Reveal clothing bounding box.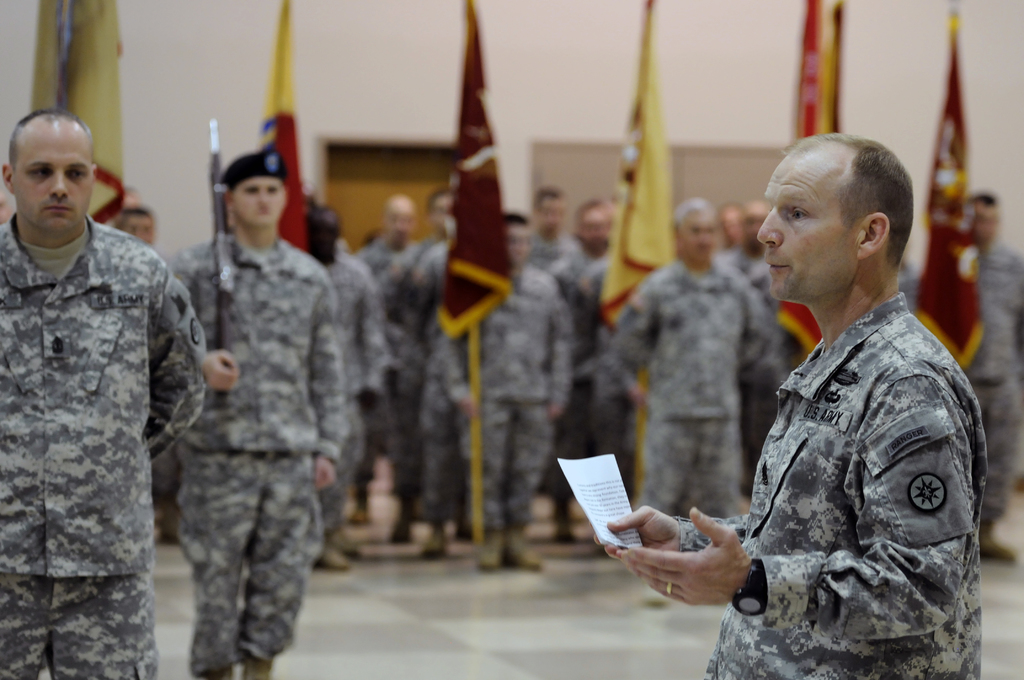
Revealed: box=[354, 239, 430, 501].
